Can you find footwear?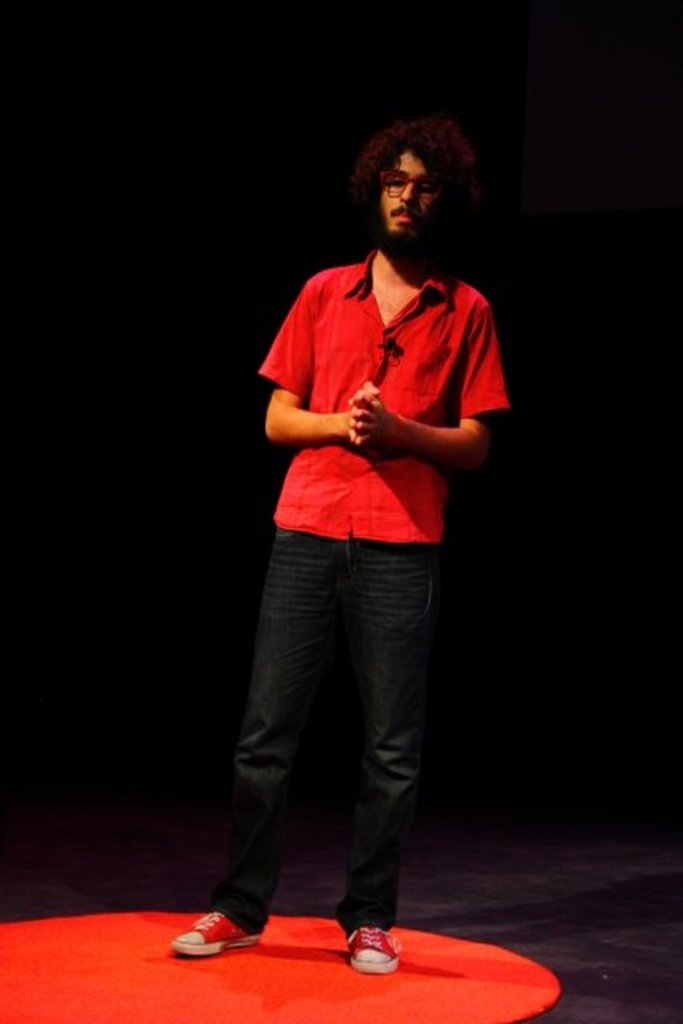
Yes, bounding box: [165,920,274,970].
